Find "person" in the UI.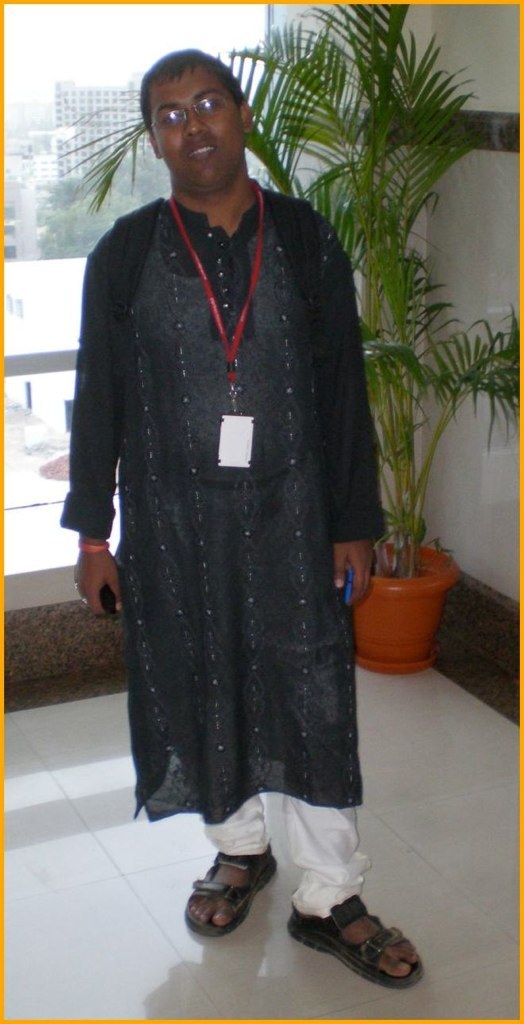
UI element at (19,74,385,809).
